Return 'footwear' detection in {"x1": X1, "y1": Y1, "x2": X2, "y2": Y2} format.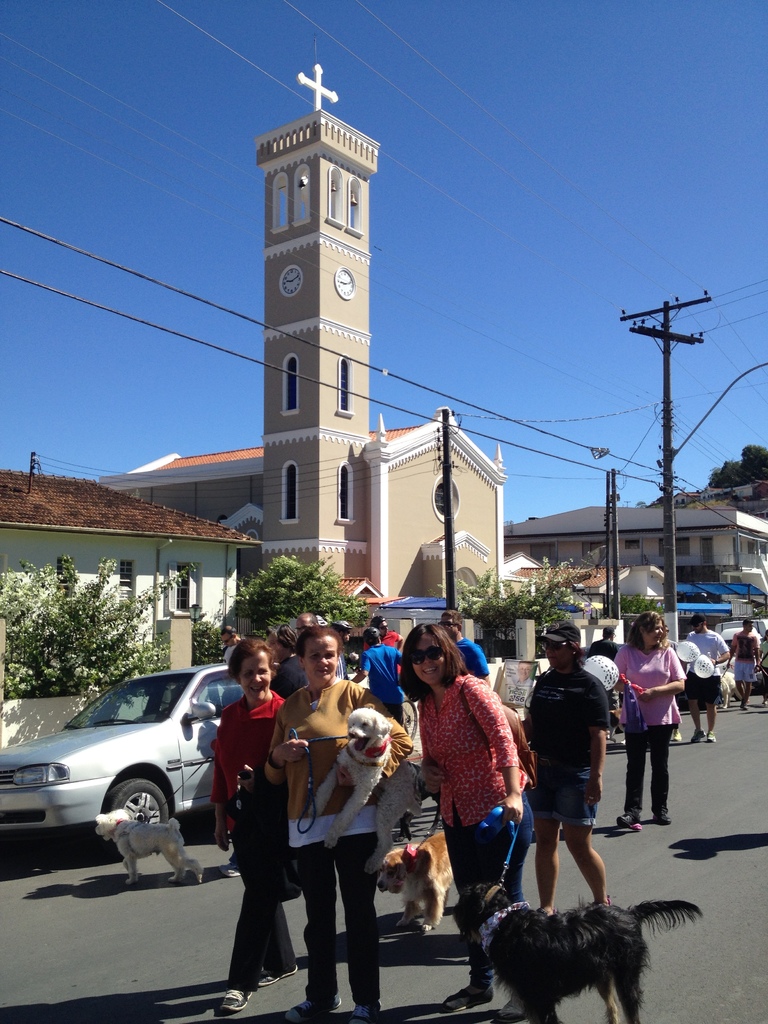
{"x1": 220, "y1": 980, "x2": 258, "y2": 1008}.
